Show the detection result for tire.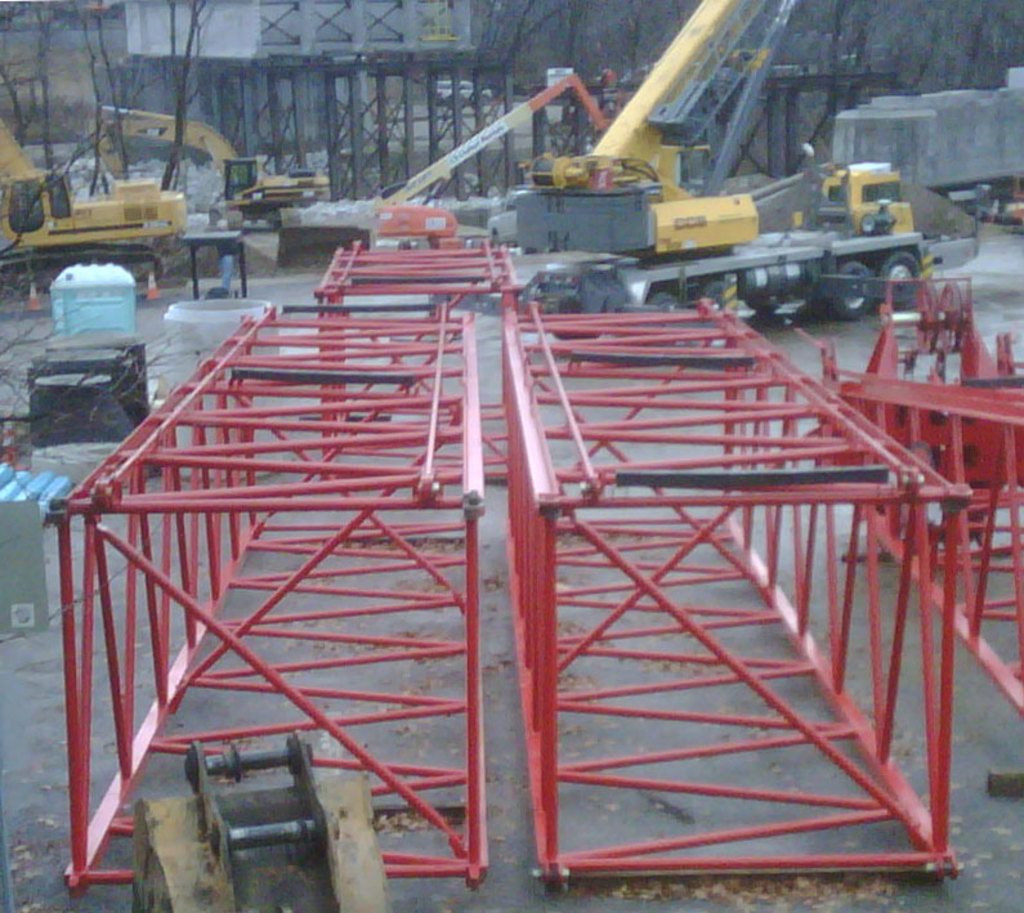
(697,274,747,313).
